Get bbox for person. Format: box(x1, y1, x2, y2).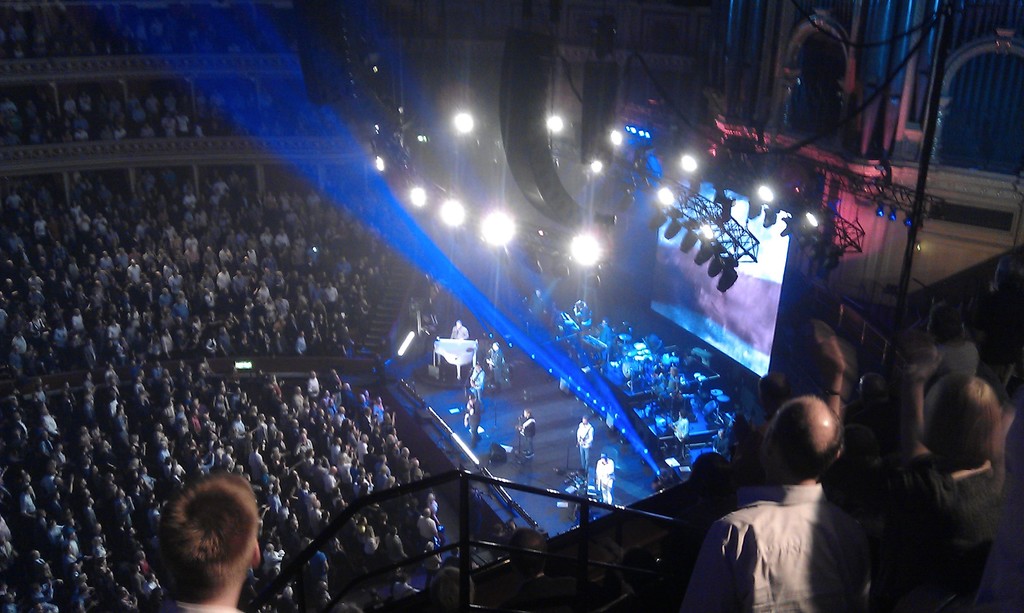
box(449, 318, 467, 343).
